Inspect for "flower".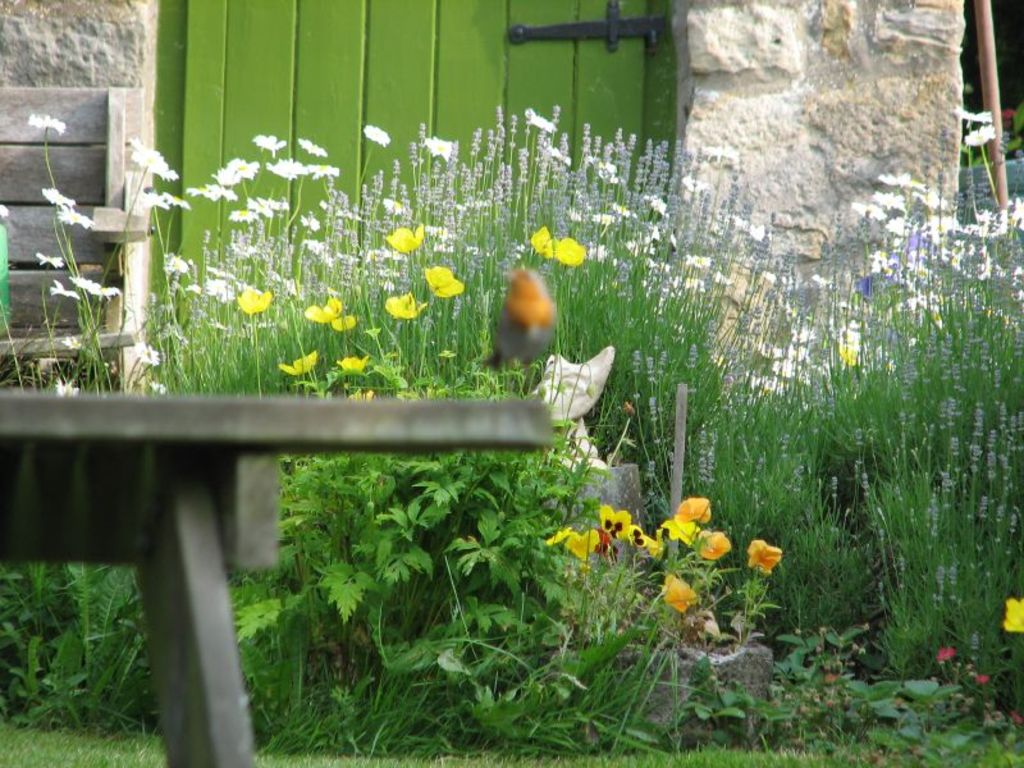
Inspection: 933:641:957:663.
